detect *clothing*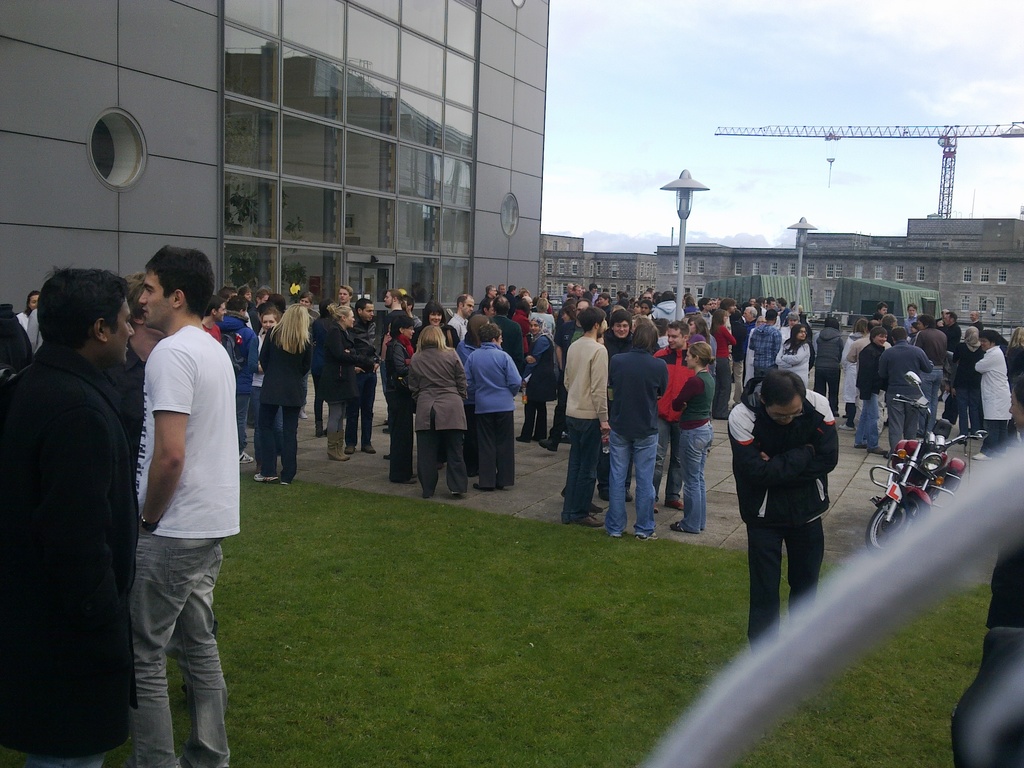
[461, 338, 473, 413]
